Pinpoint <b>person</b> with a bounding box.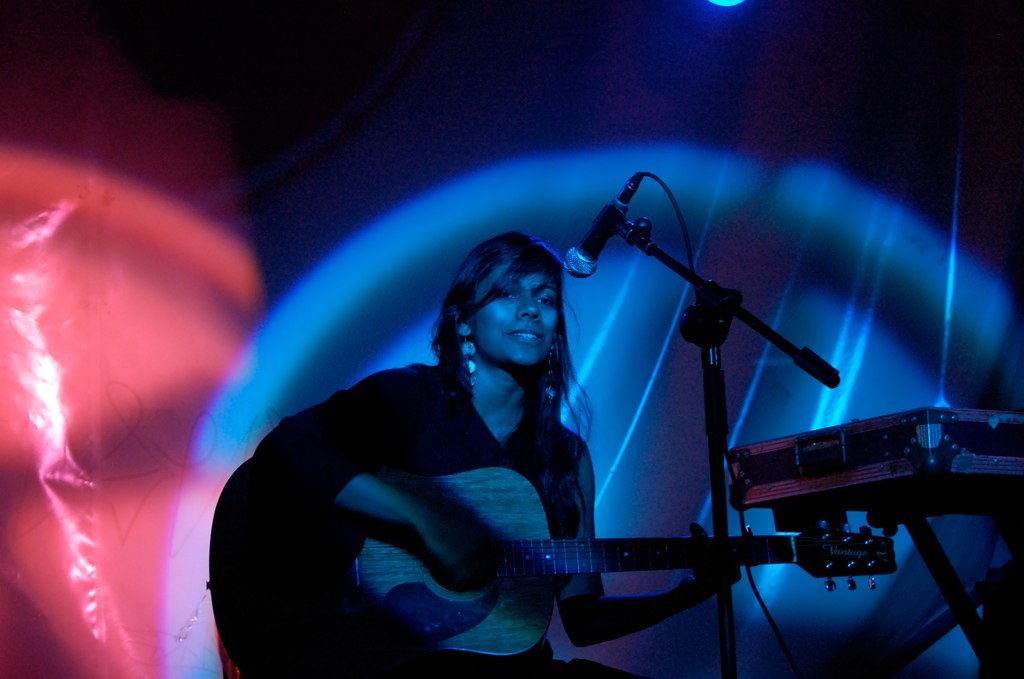
245/230/746/678.
